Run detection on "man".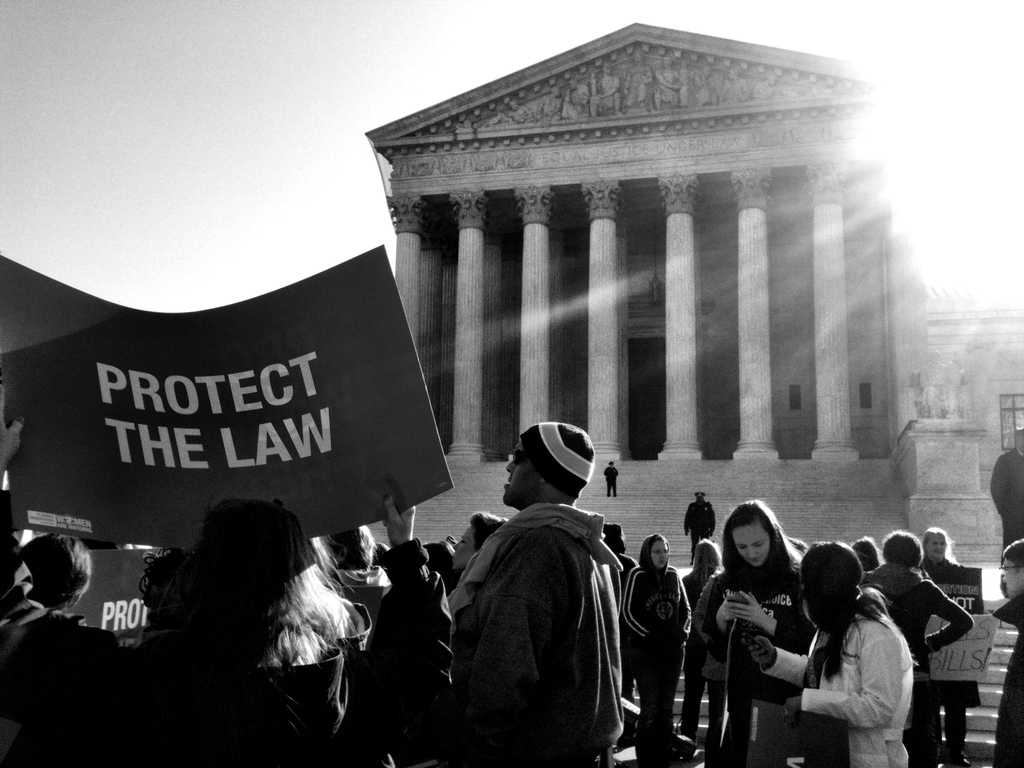
Result: {"x1": 682, "y1": 492, "x2": 714, "y2": 561}.
